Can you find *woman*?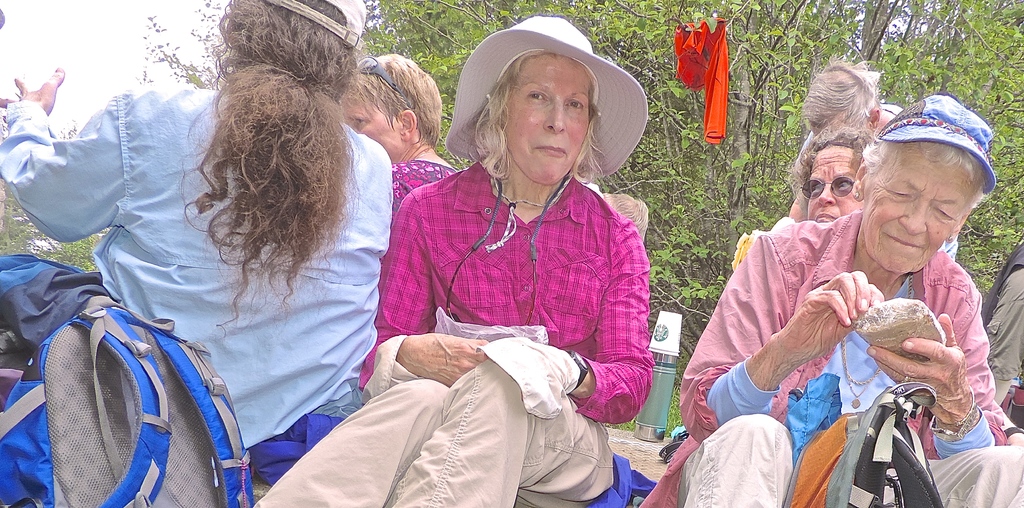
Yes, bounding box: pyautogui.locateOnScreen(0, 0, 401, 473).
